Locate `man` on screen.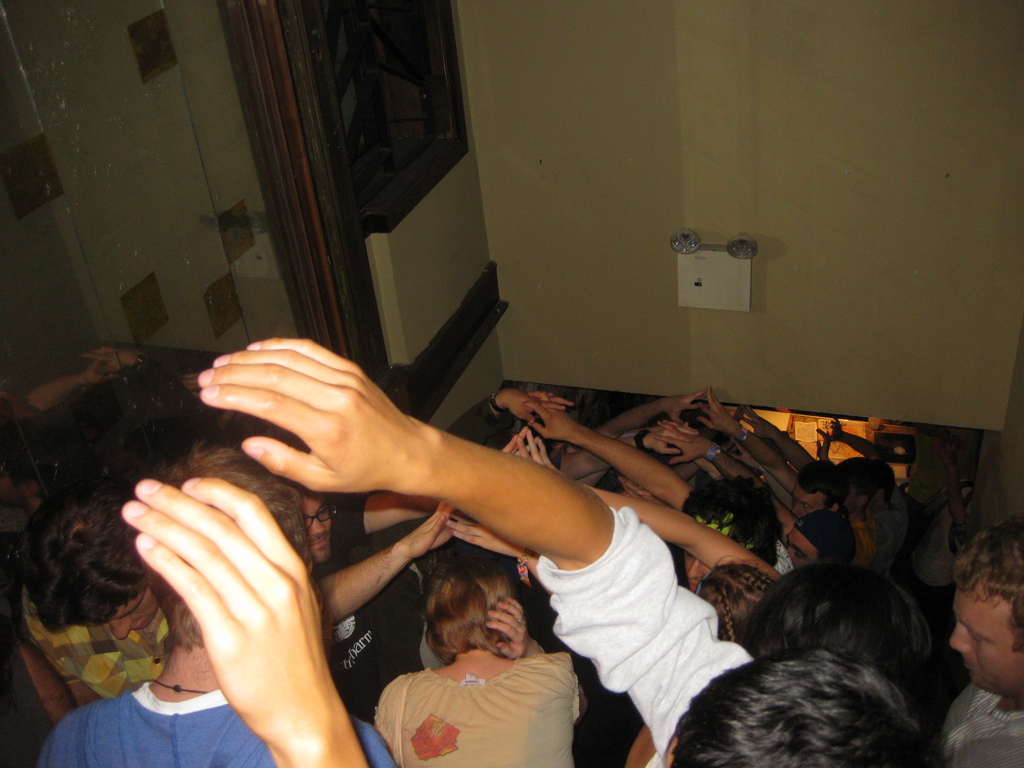
On screen at (122, 335, 944, 767).
